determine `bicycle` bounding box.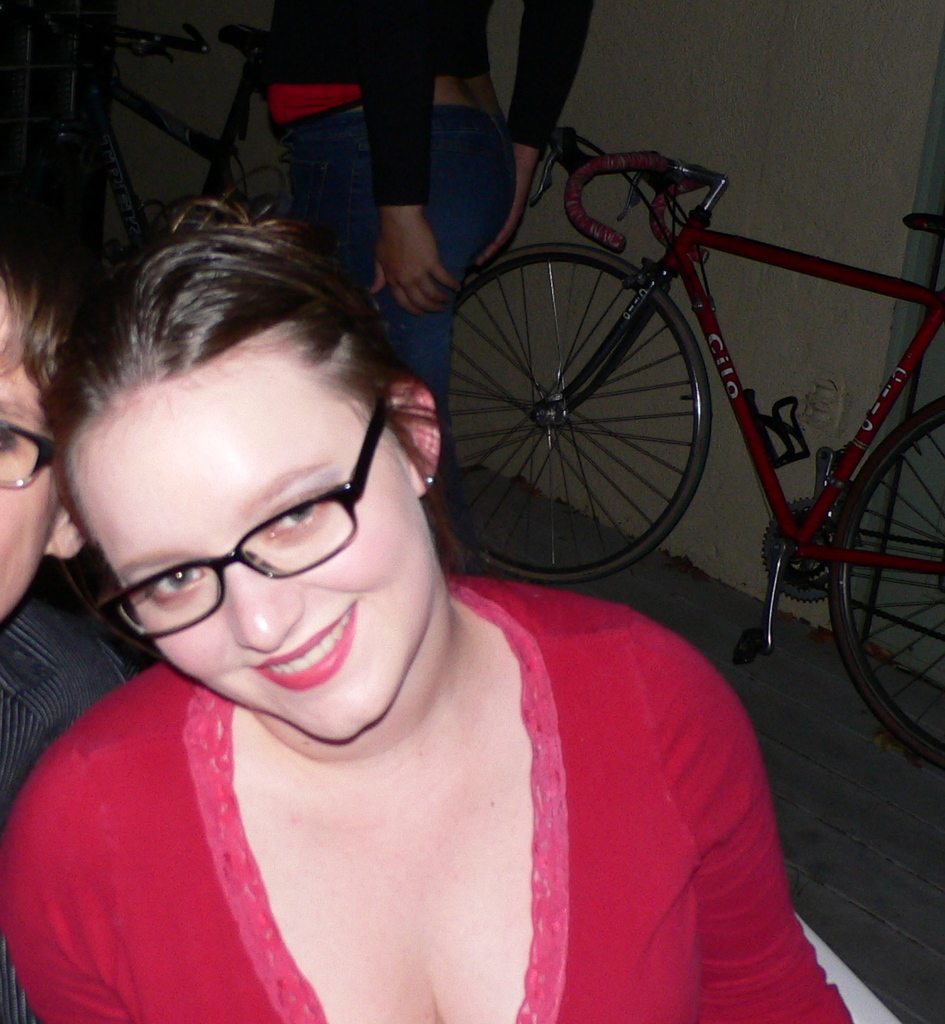
Determined: crop(0, 3, 289, 337).
